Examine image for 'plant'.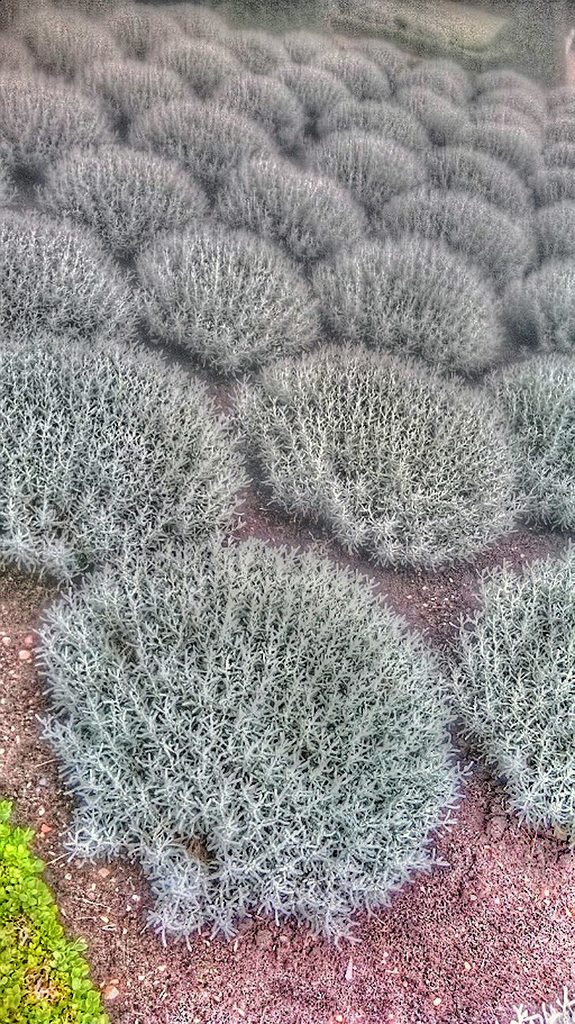
Examination result: bbox(440, 533, 574, 864).
